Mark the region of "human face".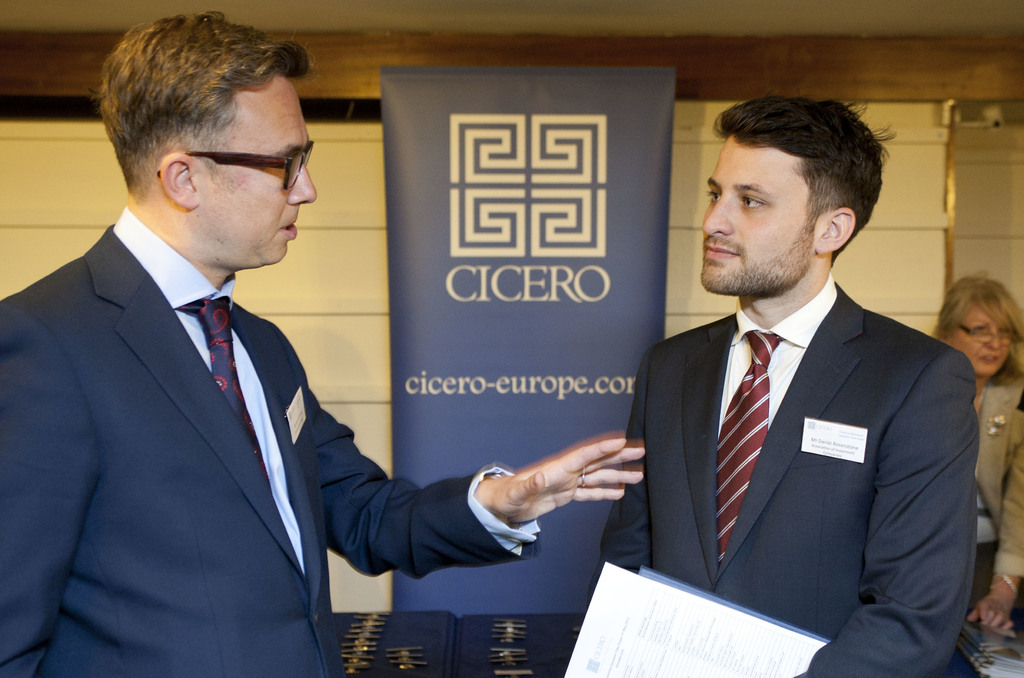
Region: (left=944, top=300, right=1015, bottom=377).
